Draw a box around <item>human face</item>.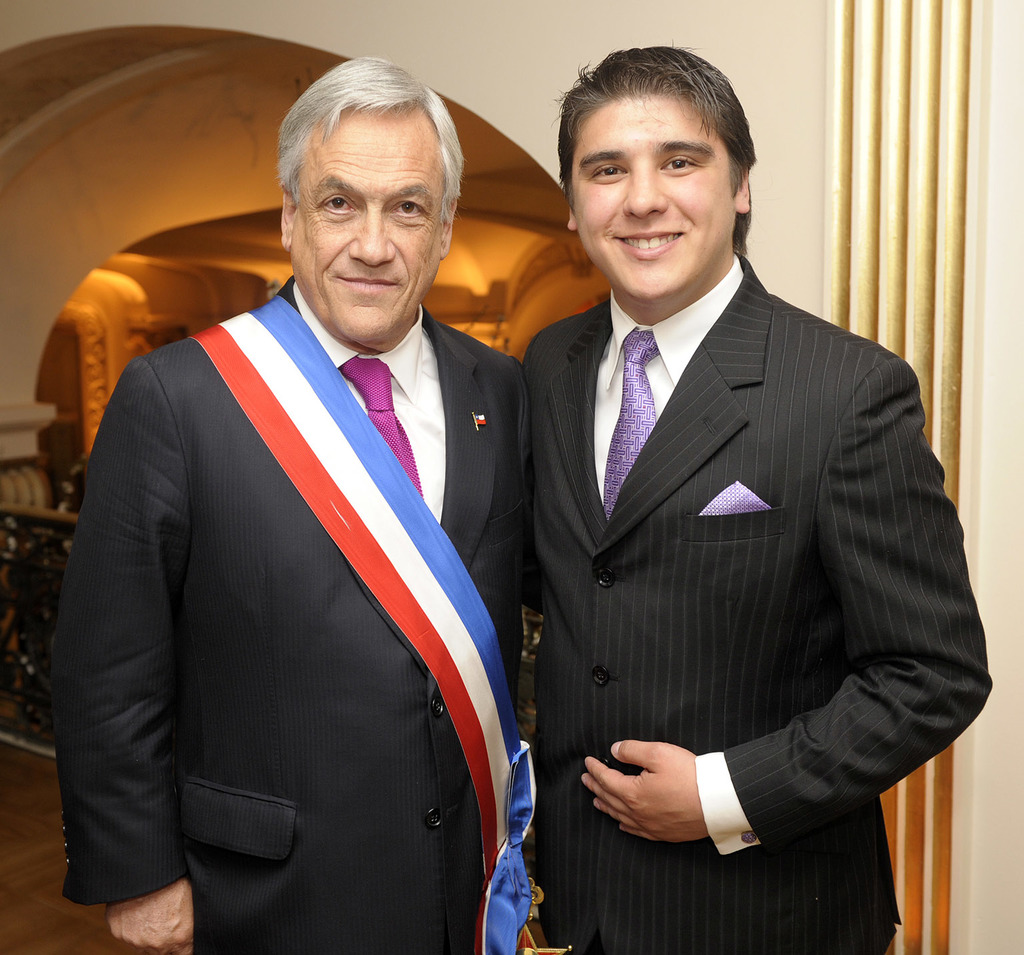
575/105/737/301.
